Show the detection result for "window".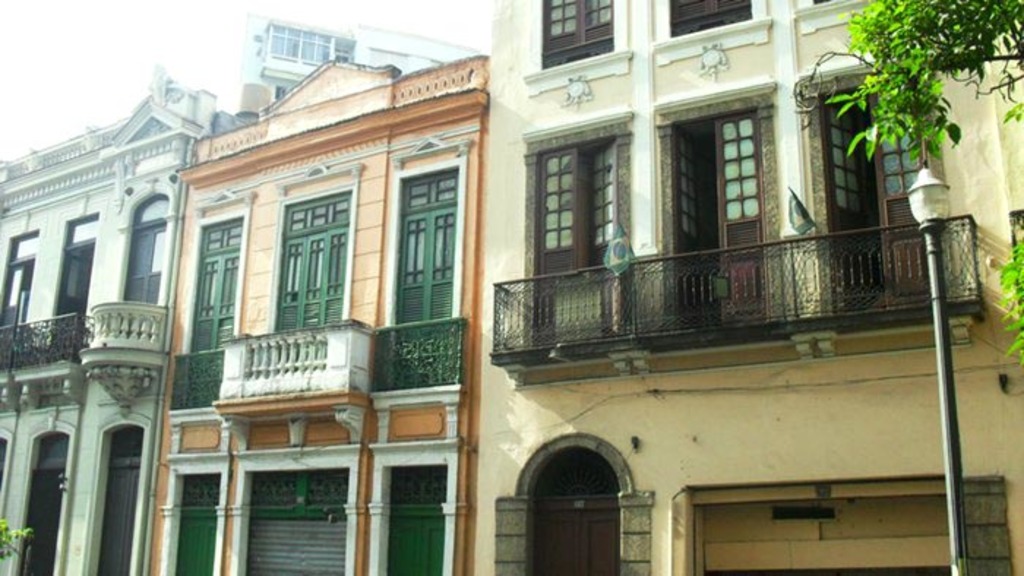
376:126:452:341.
